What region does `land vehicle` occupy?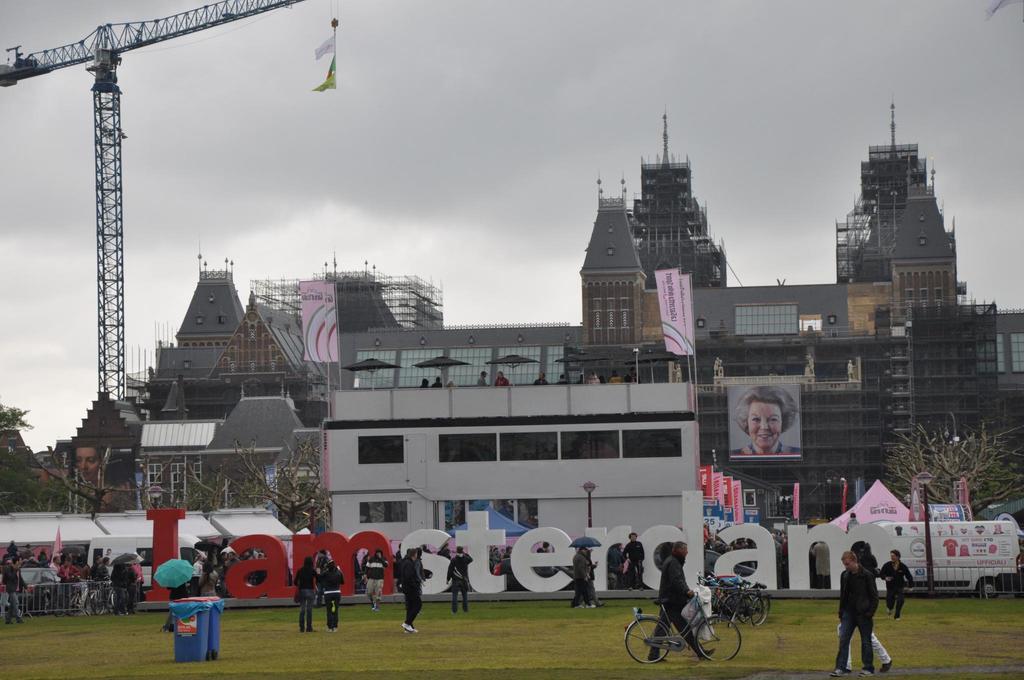
4,565,68,614.
